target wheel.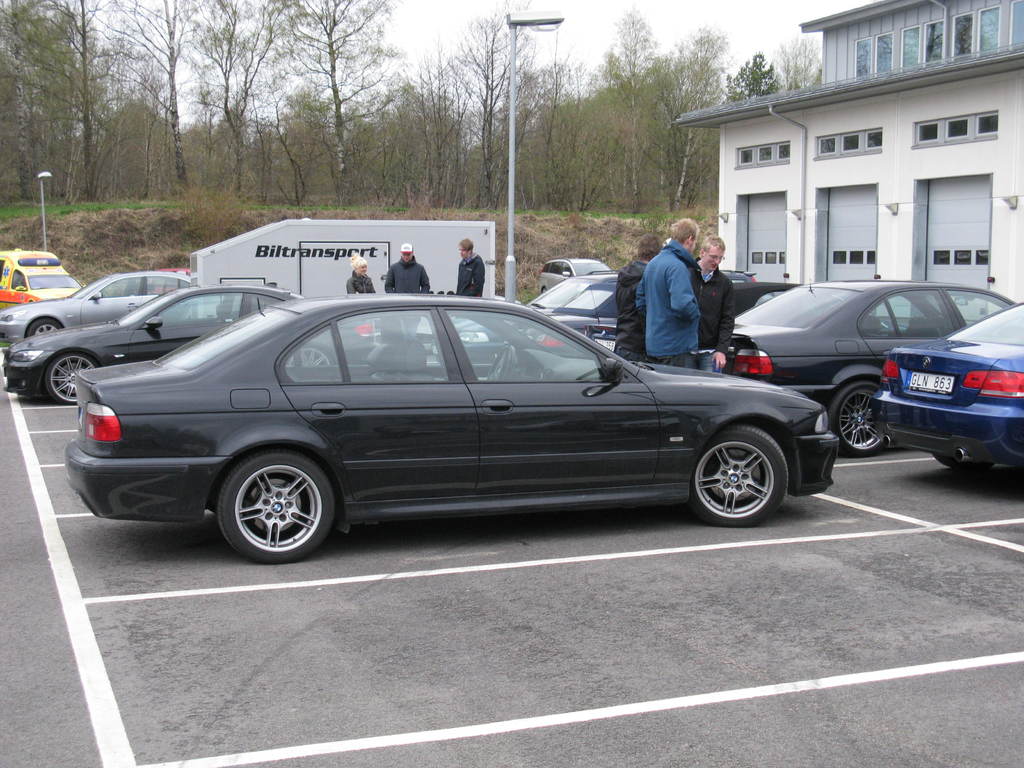
Target region: x1=285, y1=342, x2=329, y2=368.
